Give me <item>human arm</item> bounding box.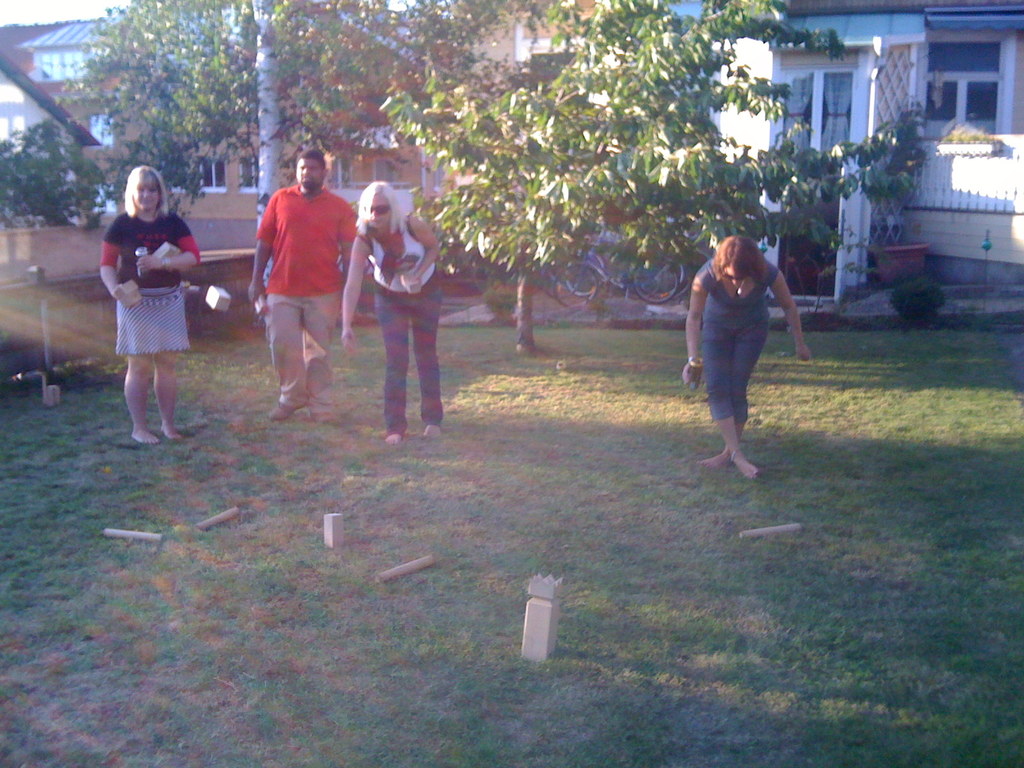
(left=138, top=220, right=200, bottom=271).
